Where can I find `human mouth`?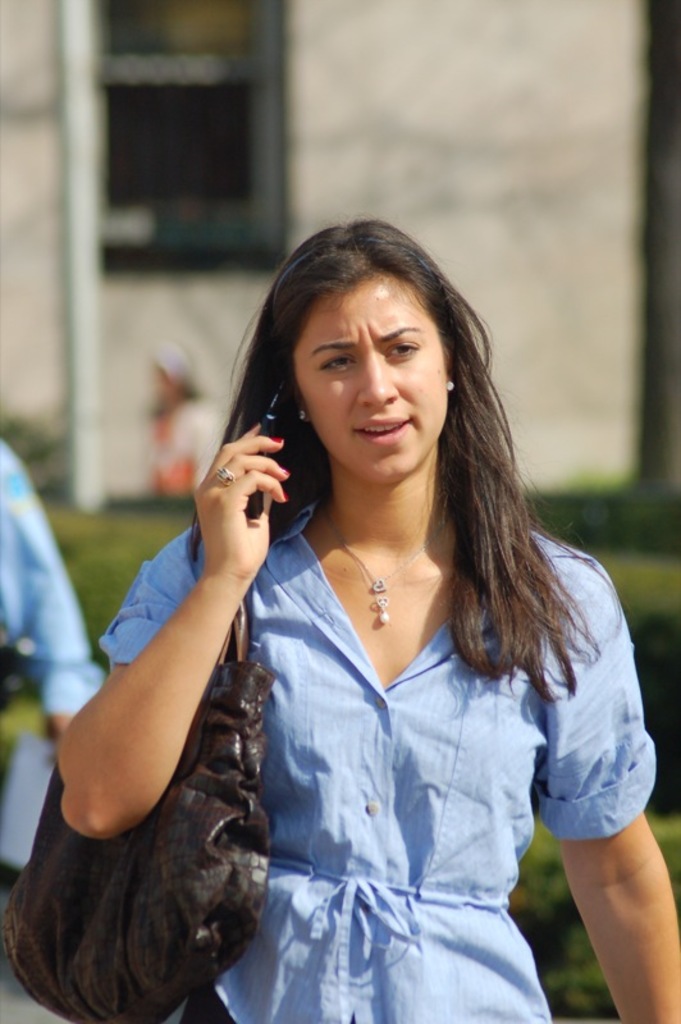
You can find it at <box>356,413,415,444</box>.
